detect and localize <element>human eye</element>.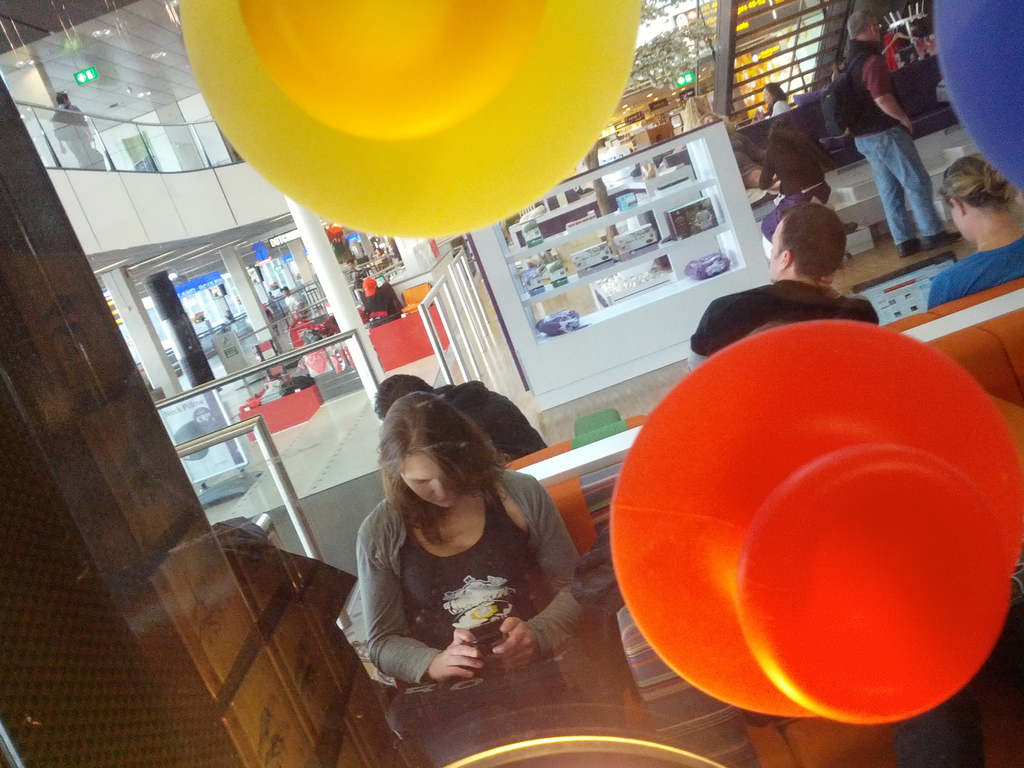
Localized at rect(413, 478, 433, 486).
